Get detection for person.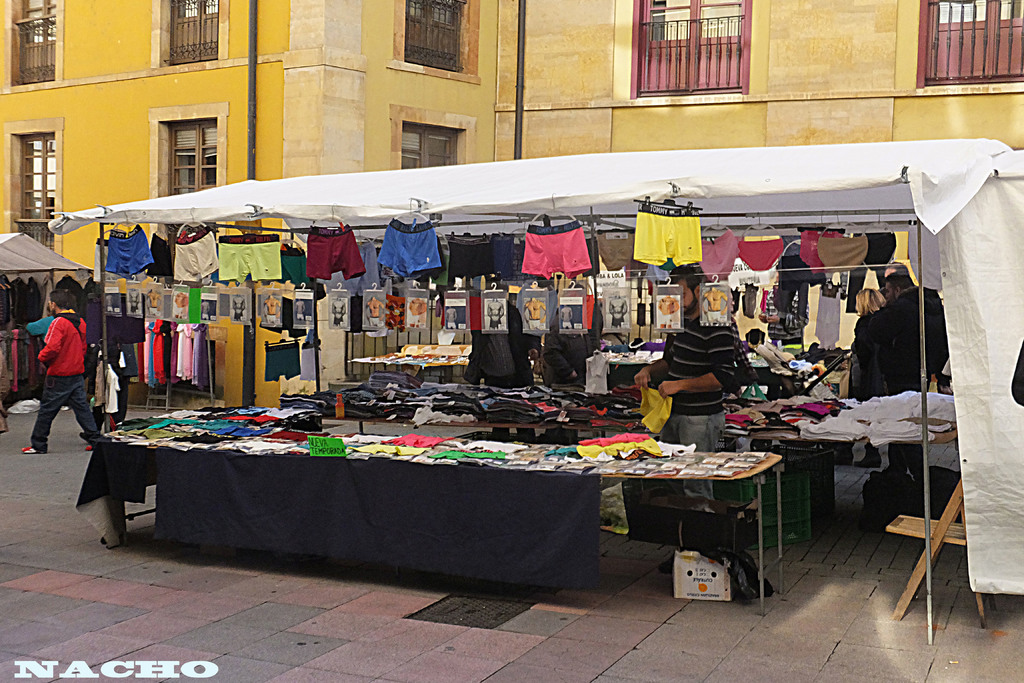
Detection: (x1=332, y1=297, x2=350, y2=327).
